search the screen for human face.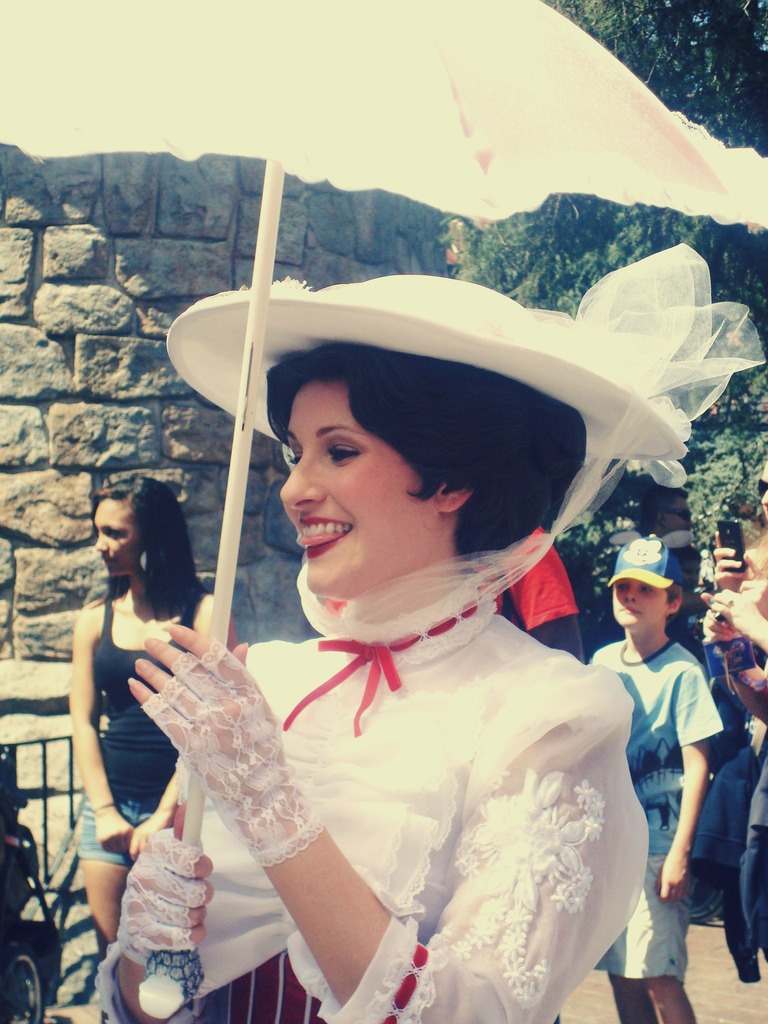
Found at box(758, 463, 767, 522).
